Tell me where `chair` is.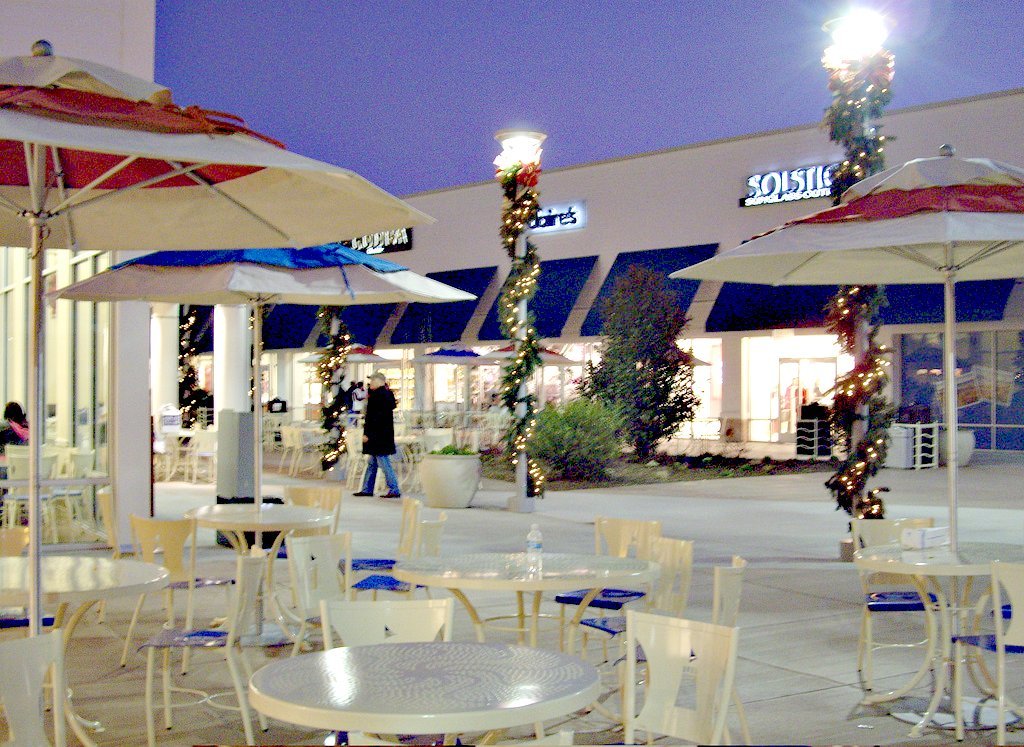
`chair` is at 556,512,670,658.
